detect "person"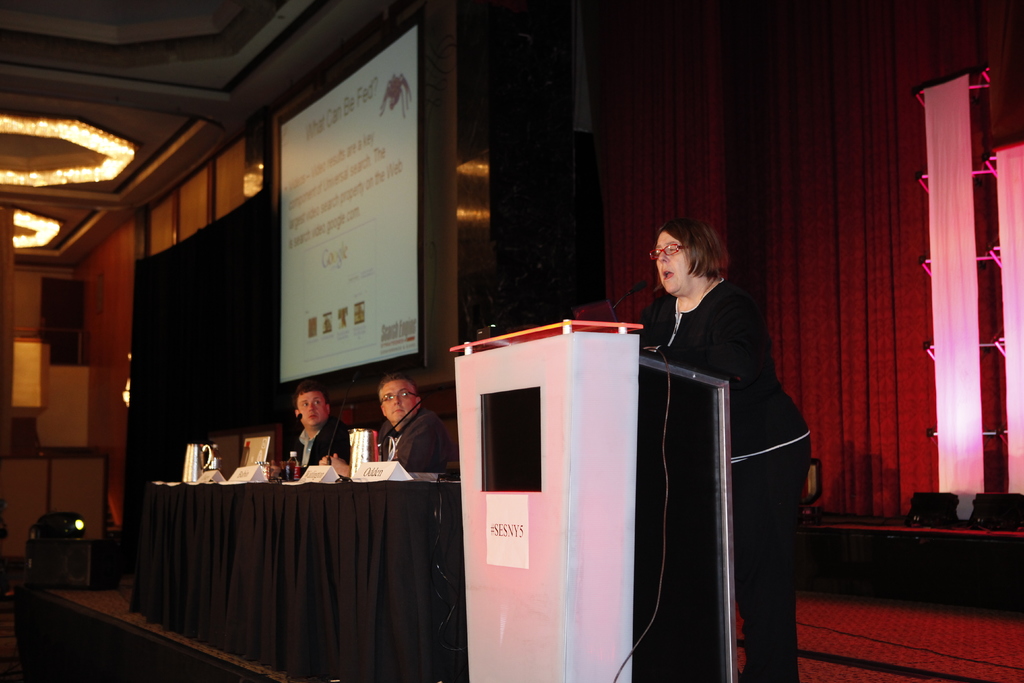
bbox=(315, 372, 460, 478)
